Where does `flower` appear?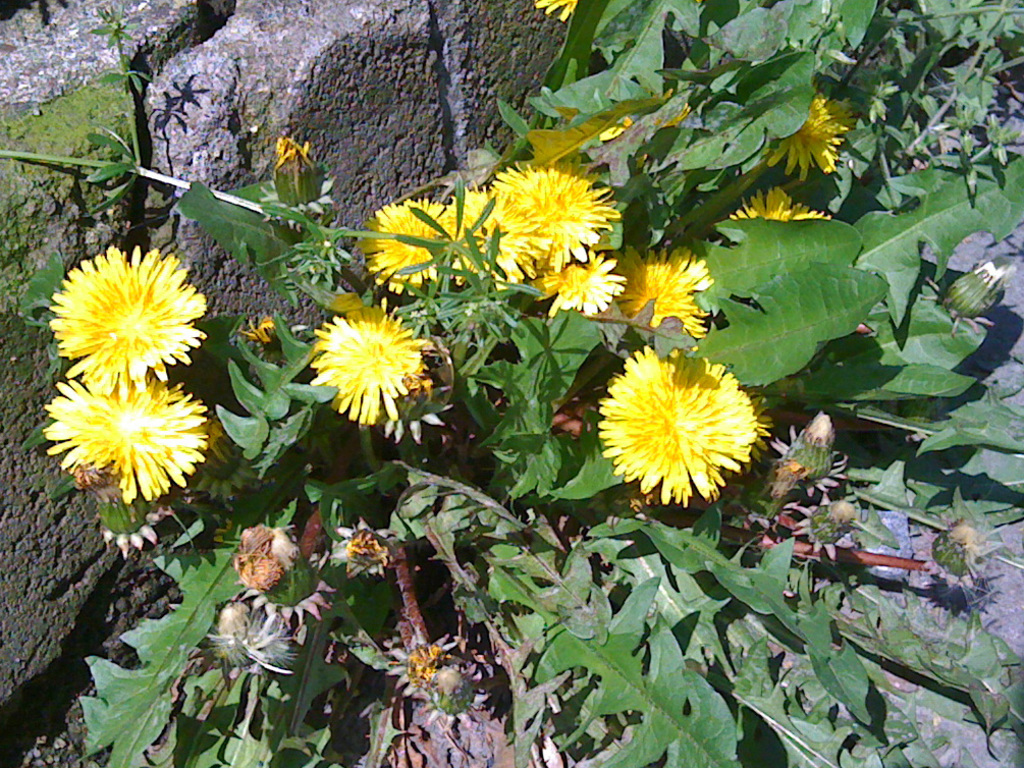
Appears at (x1=46, y1=244, x2=210, y2=431).
